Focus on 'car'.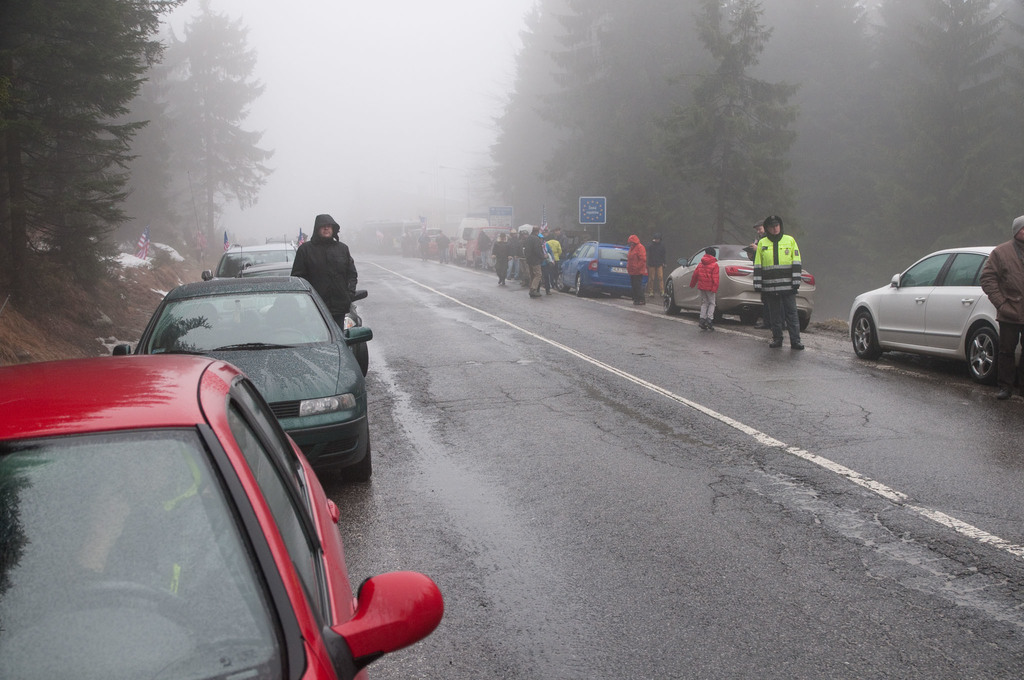
Focused at (113, 245, 372, 480).
